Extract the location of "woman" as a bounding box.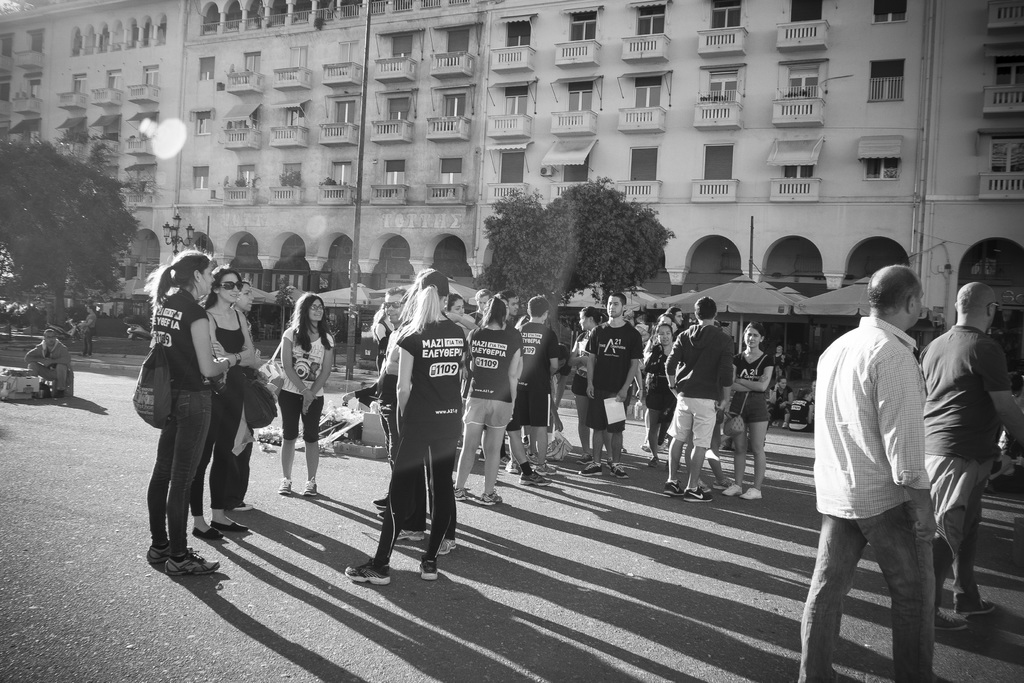
[x1=200, y1=263, x2=257, y2=547].
